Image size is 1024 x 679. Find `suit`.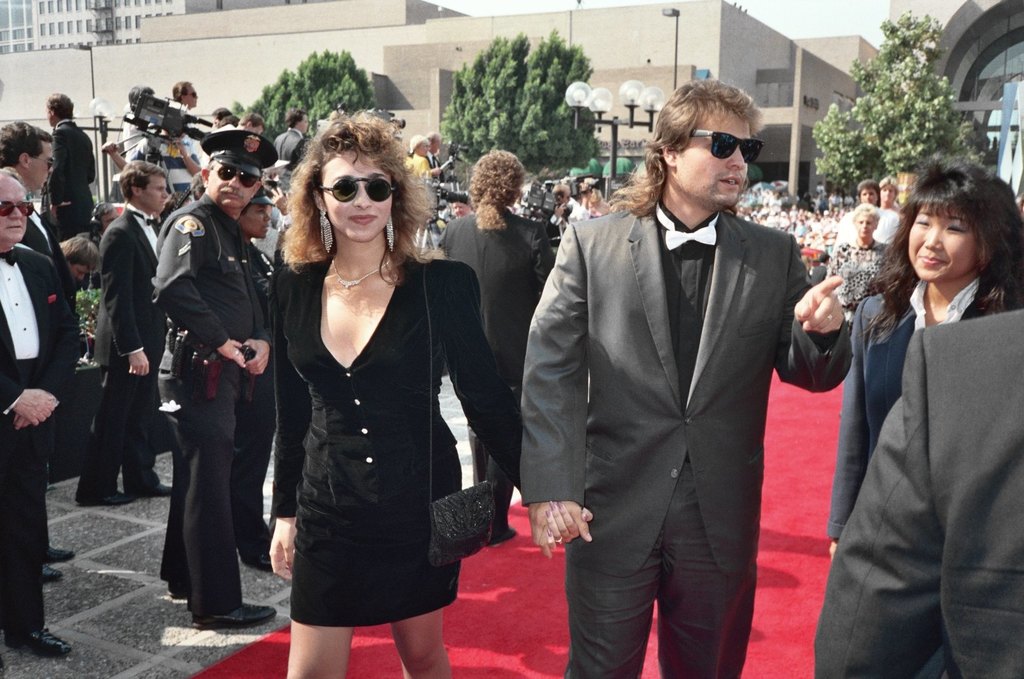
[20,204,79,549].
